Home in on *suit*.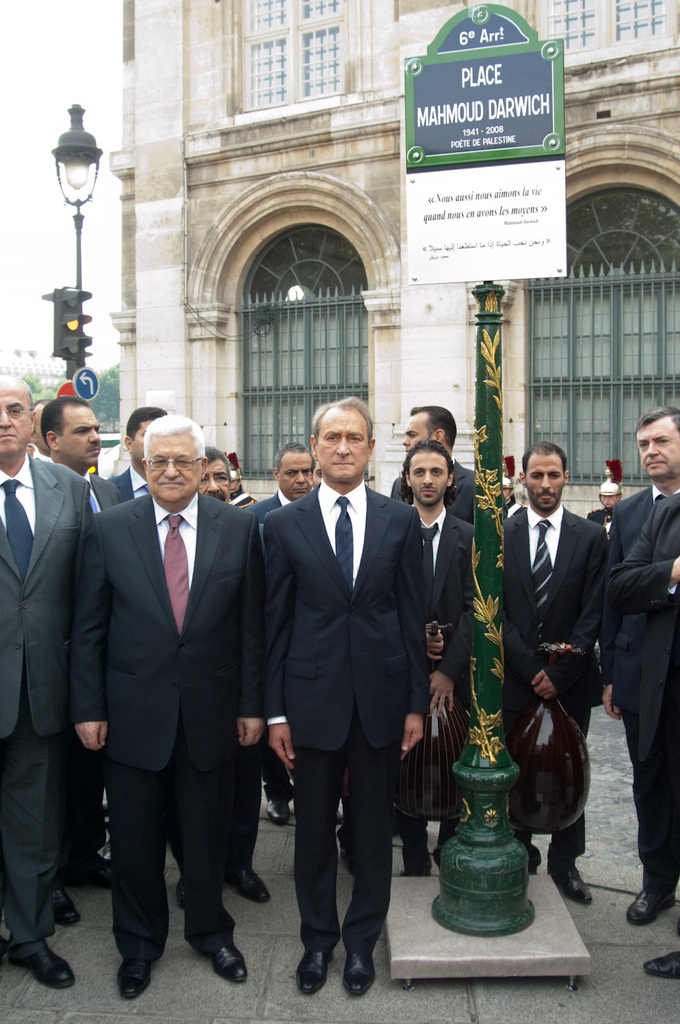
Homed in at locate(254, 484, 291, 787).
